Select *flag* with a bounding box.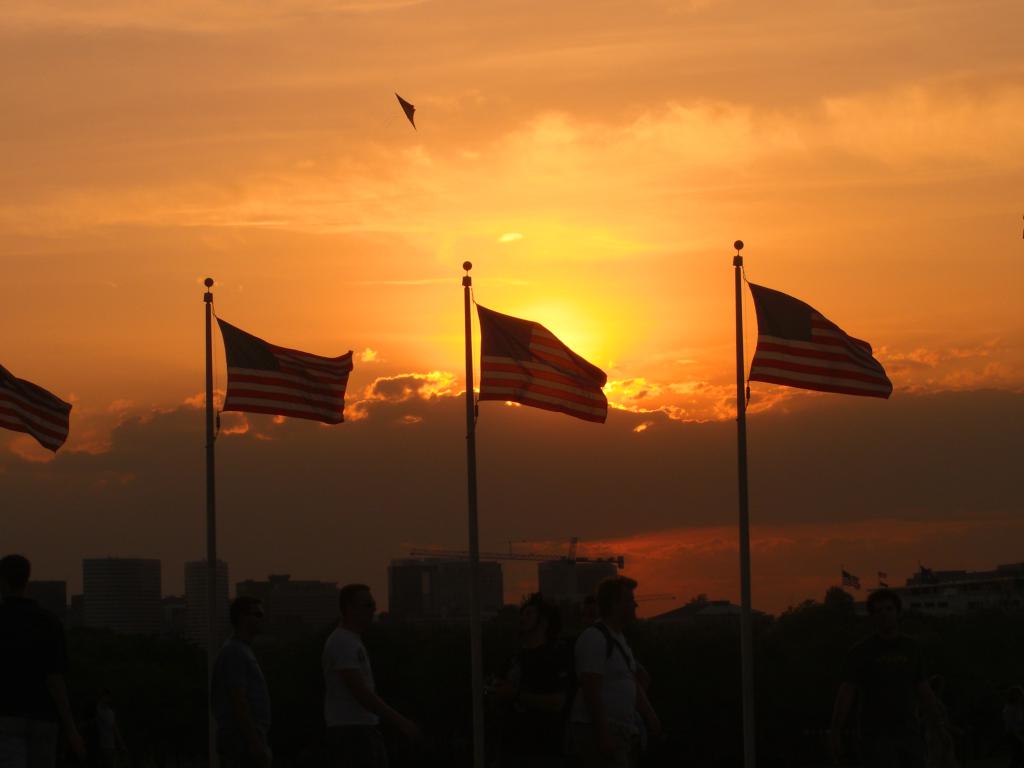
[left=742, top=280, right=897, bottom=400].
